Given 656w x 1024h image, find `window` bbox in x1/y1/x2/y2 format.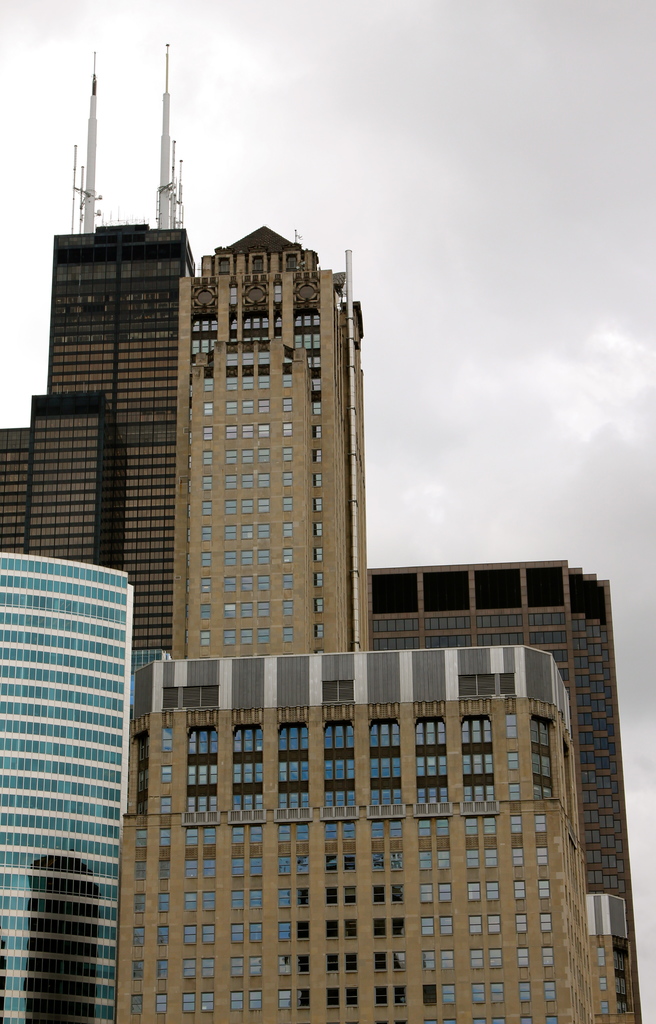
296/923/306/944.
